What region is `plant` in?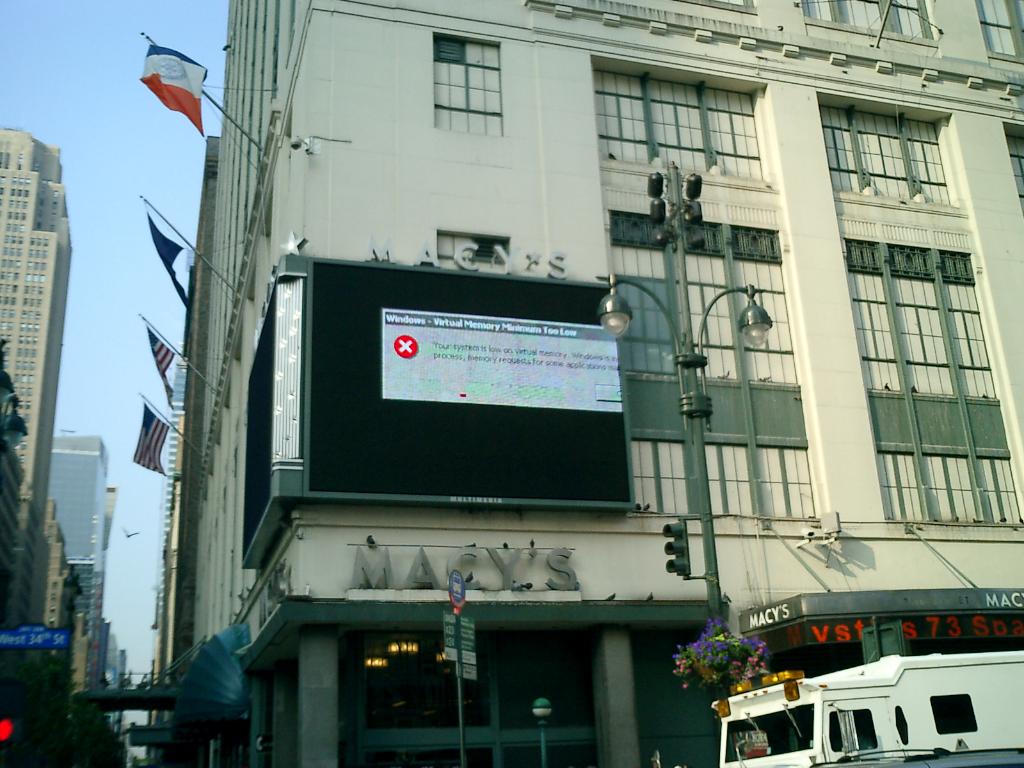
42:699:144:767.
